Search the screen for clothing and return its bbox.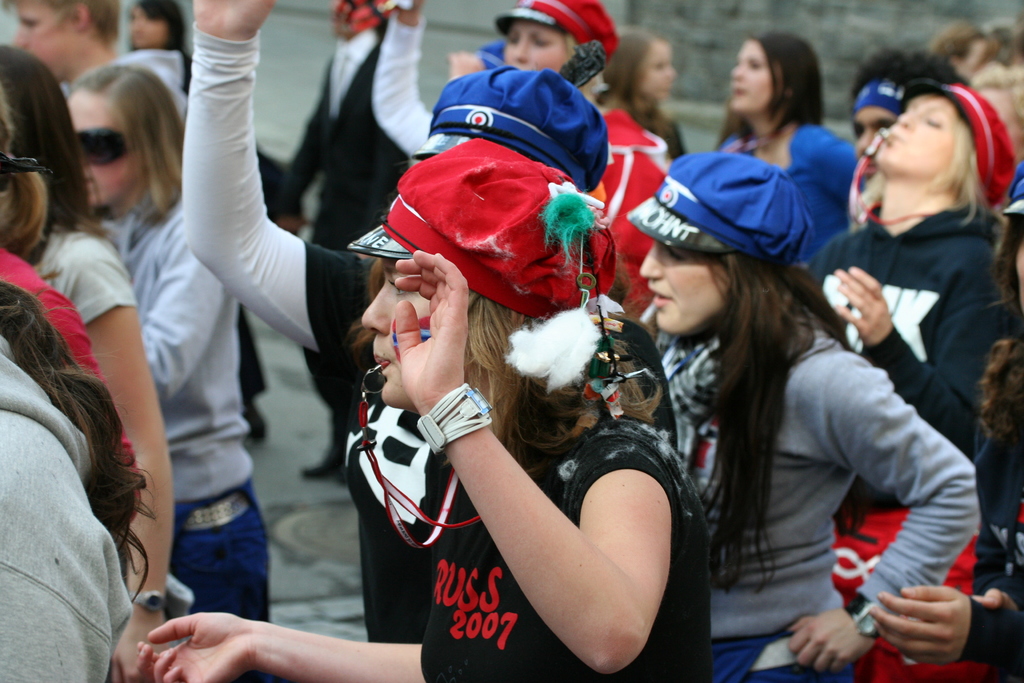
Found: (371, 14, 677, 327).
